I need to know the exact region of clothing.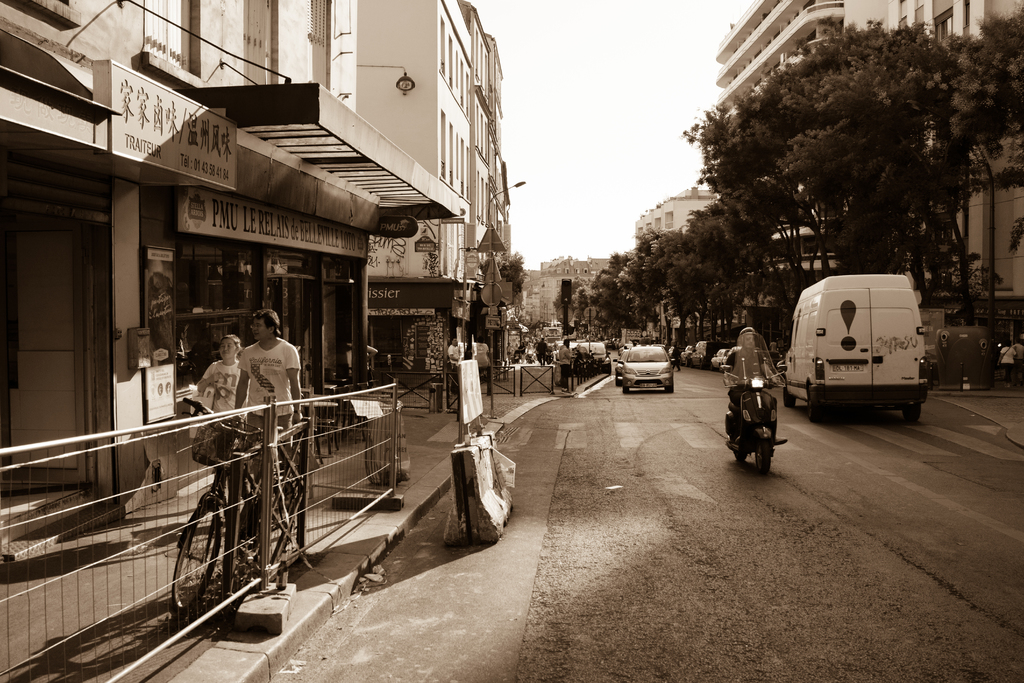
Region: x1=558, y1=344, x2=573, y2=387.
